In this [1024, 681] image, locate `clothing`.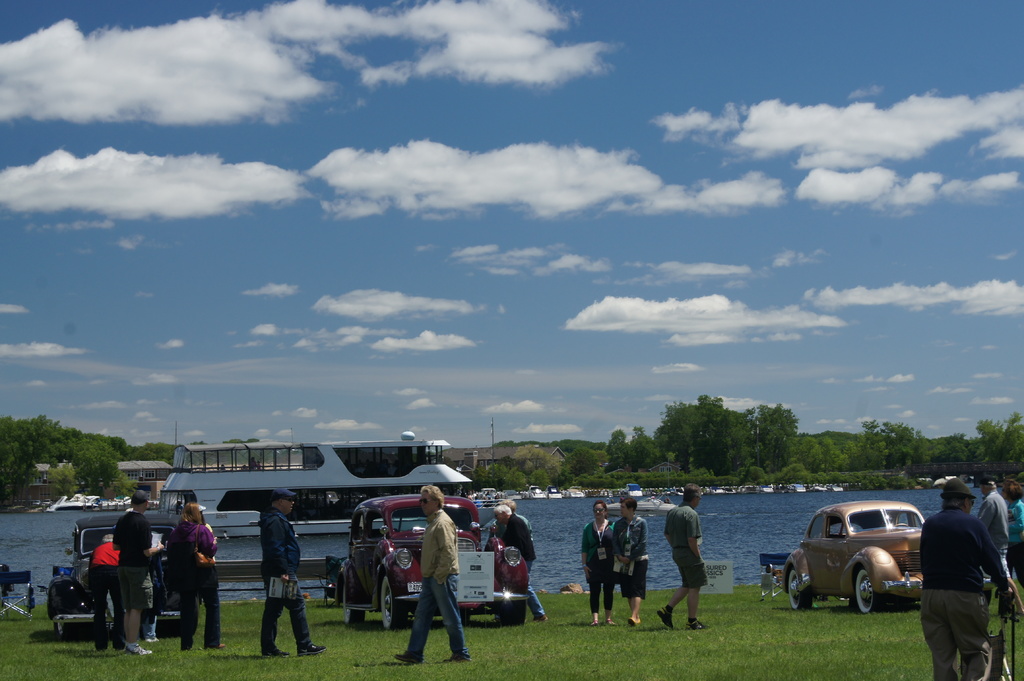
Bounding box: crop(89, 536, 135, 644).
